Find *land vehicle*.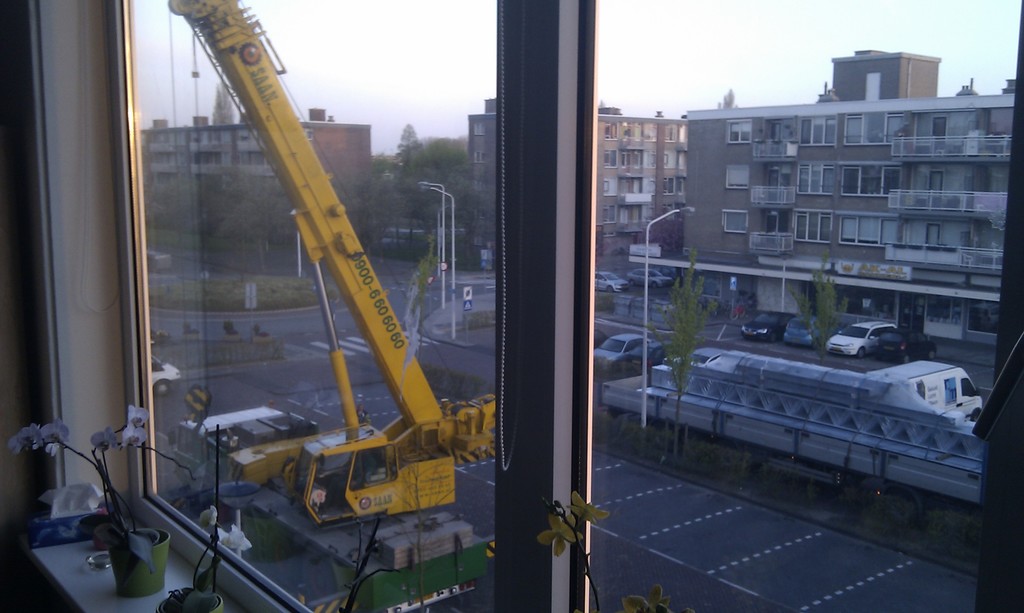
[827,320,897,356].
